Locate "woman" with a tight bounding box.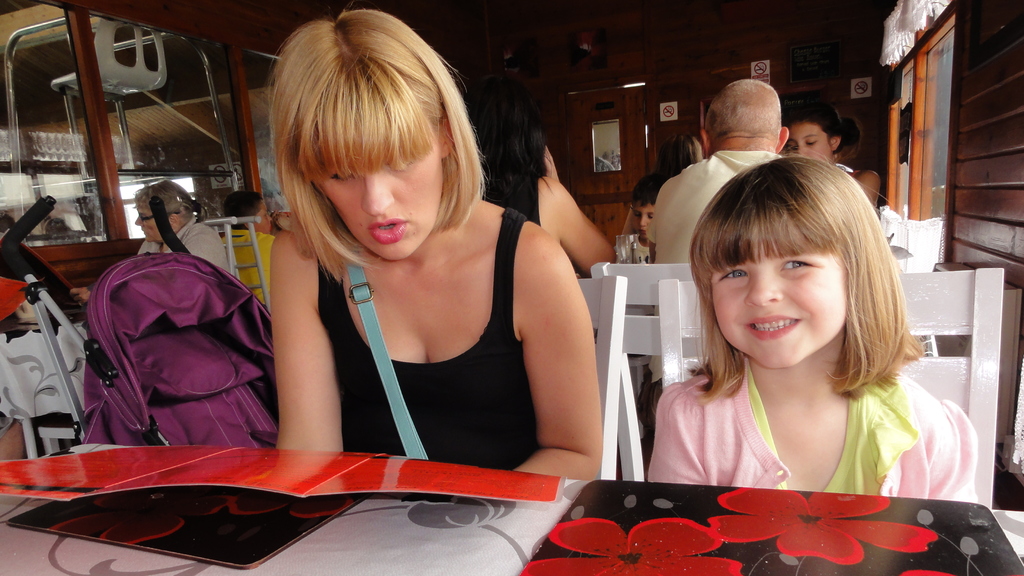
locate(173, 30, 586, 528).
